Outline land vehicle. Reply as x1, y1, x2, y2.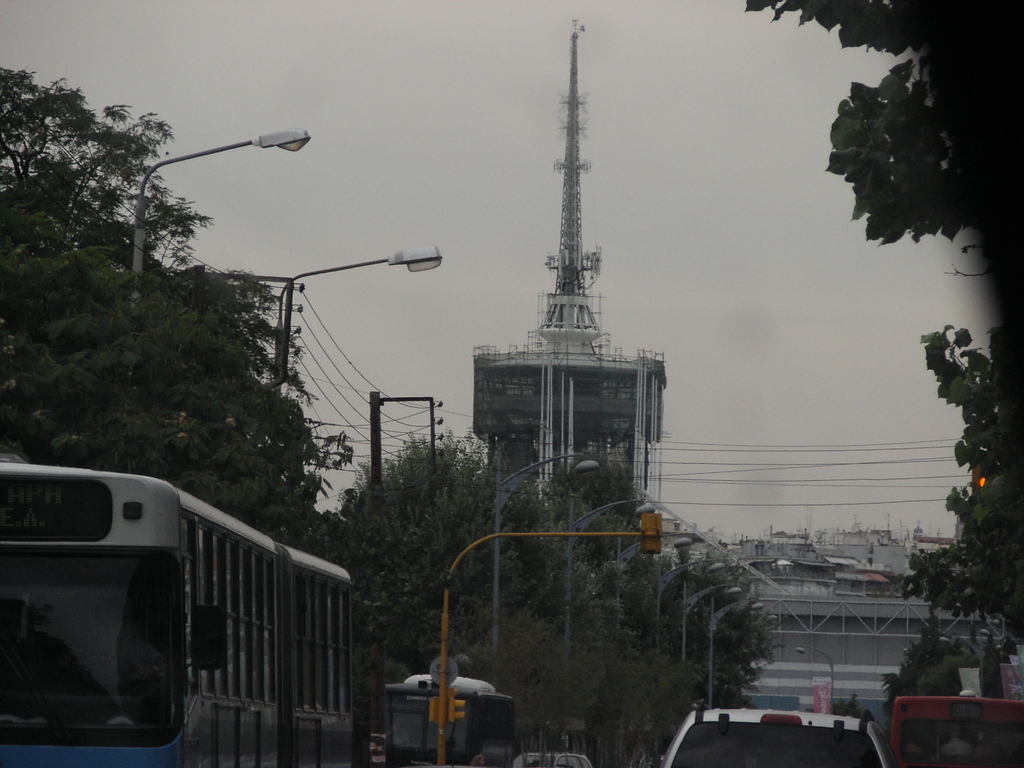
515, 749, 591, 767.
